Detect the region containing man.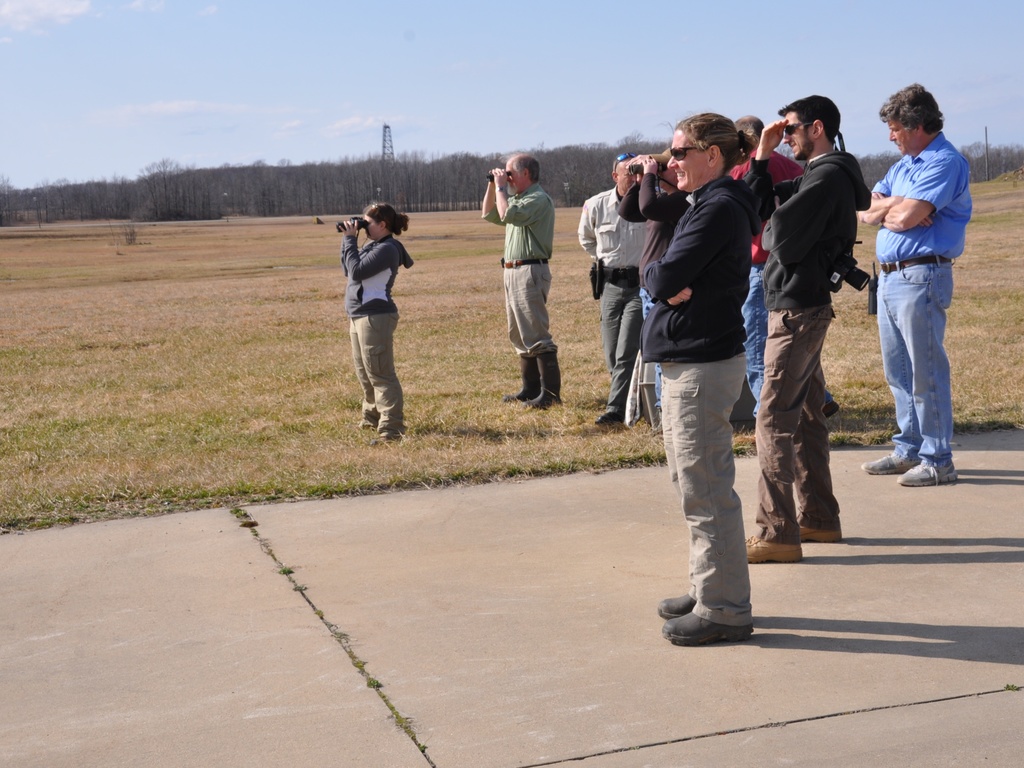
(481, 151, 561, 409).
